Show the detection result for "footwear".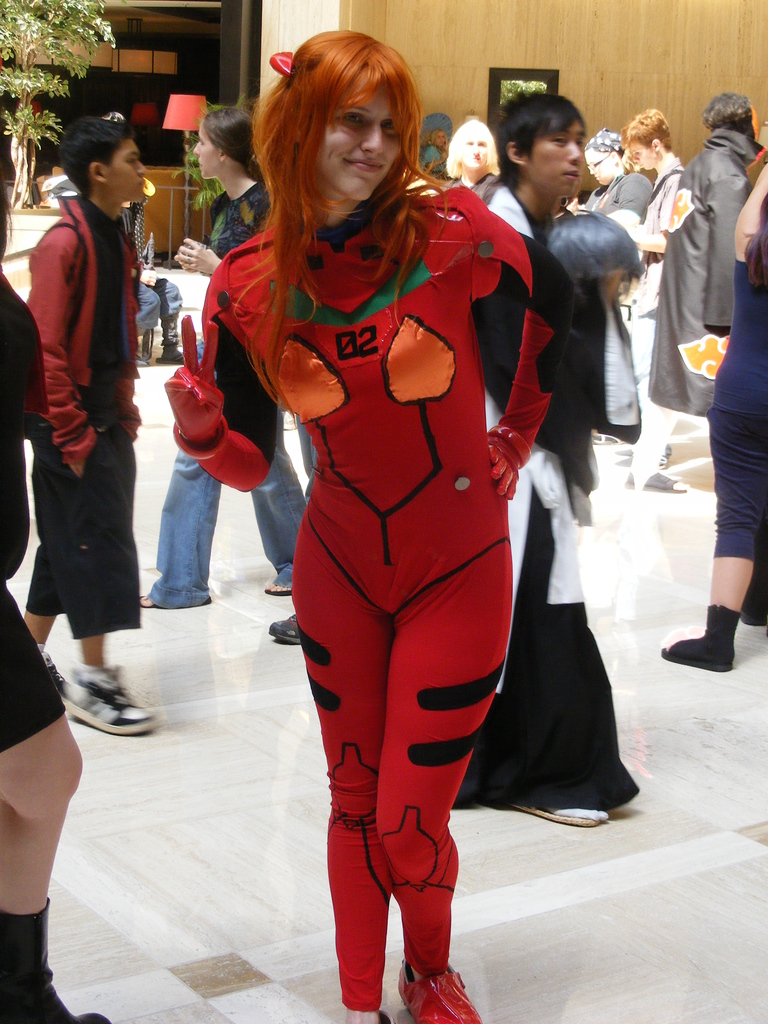
678, 605, 758, 672.
